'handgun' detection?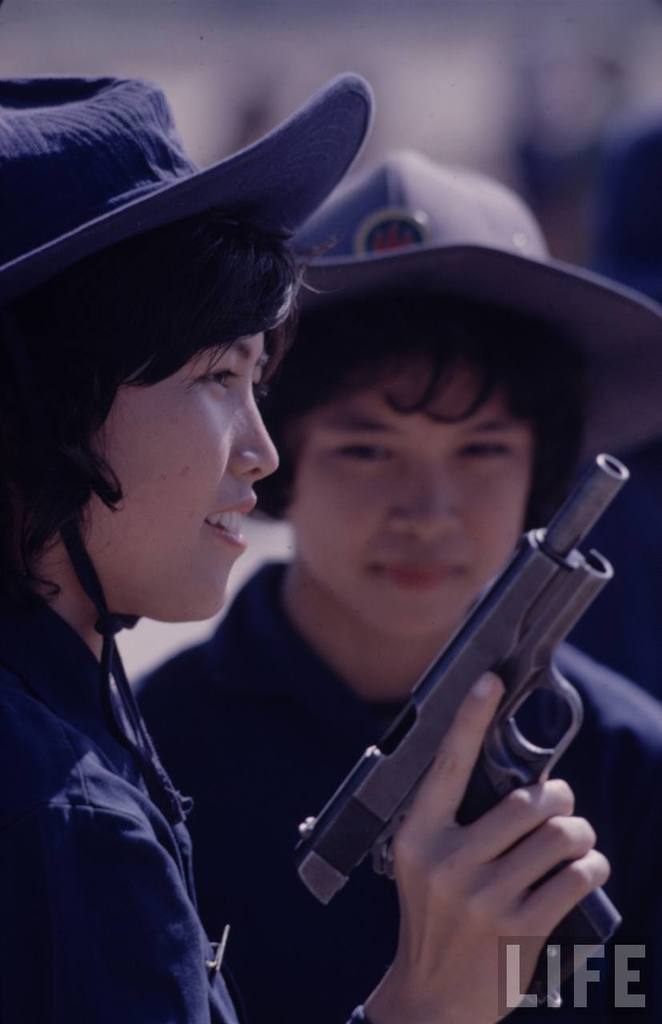
l=287, t=448, r=632, b=1010
